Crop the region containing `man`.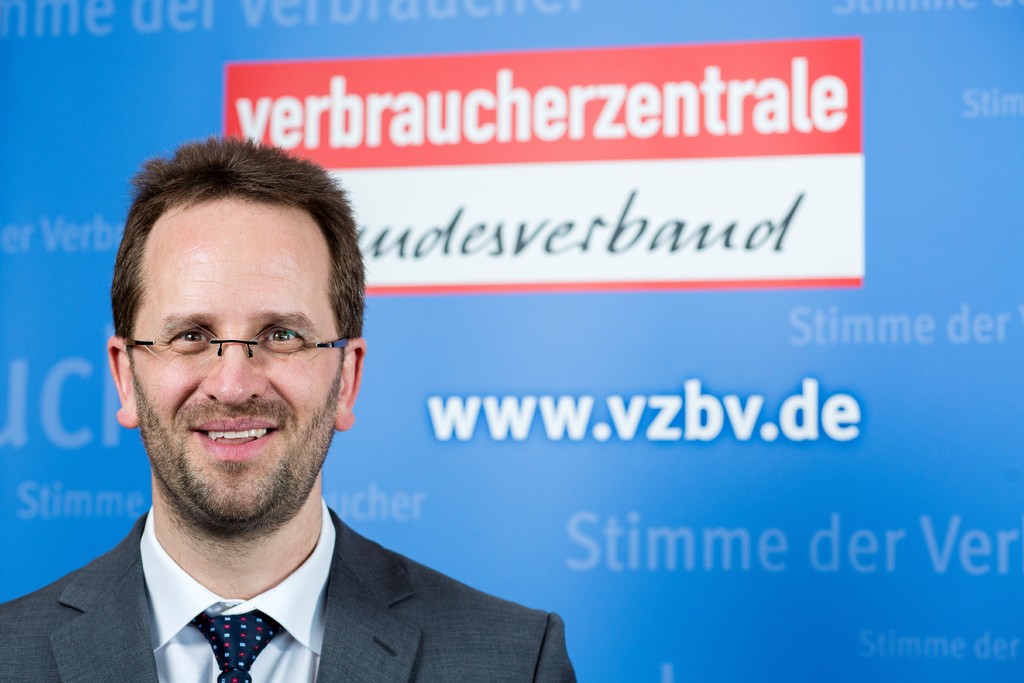
Crop region: <region>42, 191, 627, 682</region>.
